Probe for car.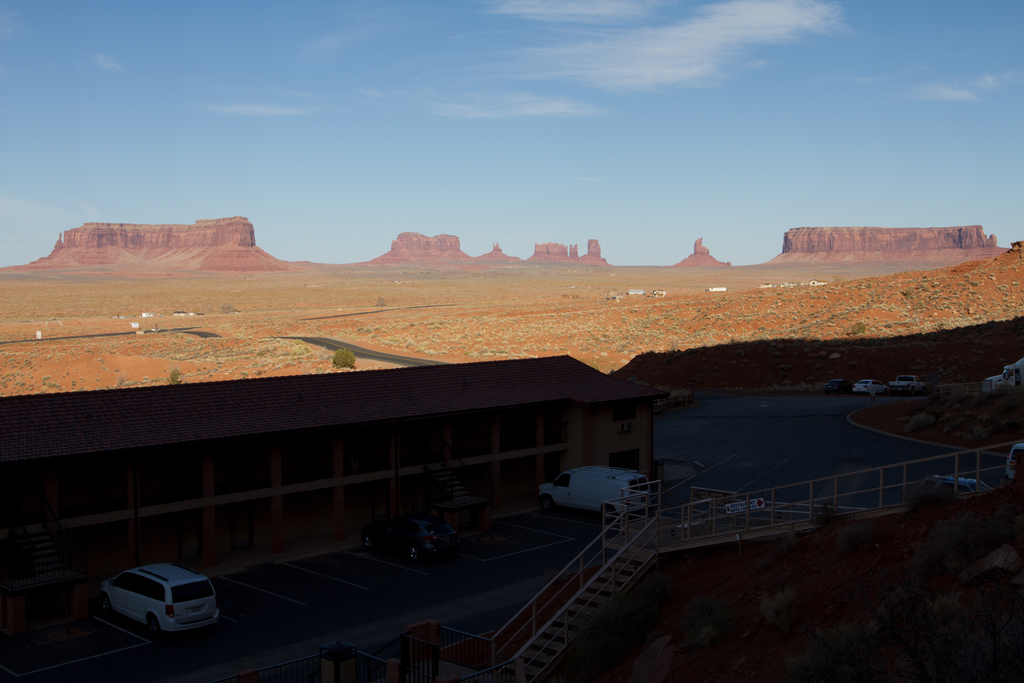
Probe result: 99/559/219/634.
